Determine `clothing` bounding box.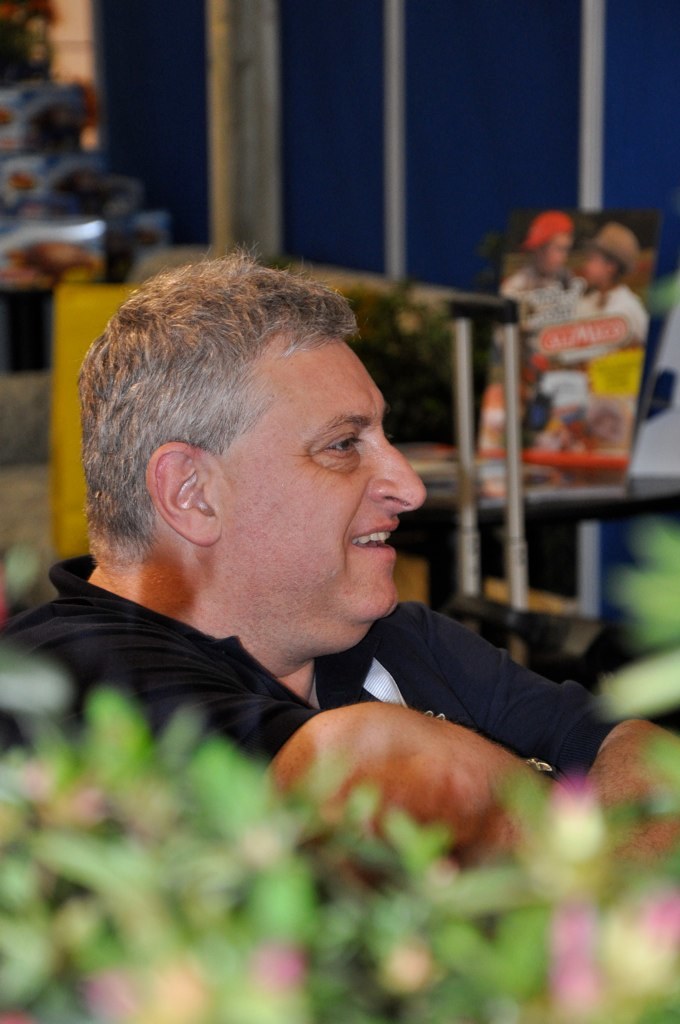
Determined: <bbox>503, 274, 581, 324</bbox>.
